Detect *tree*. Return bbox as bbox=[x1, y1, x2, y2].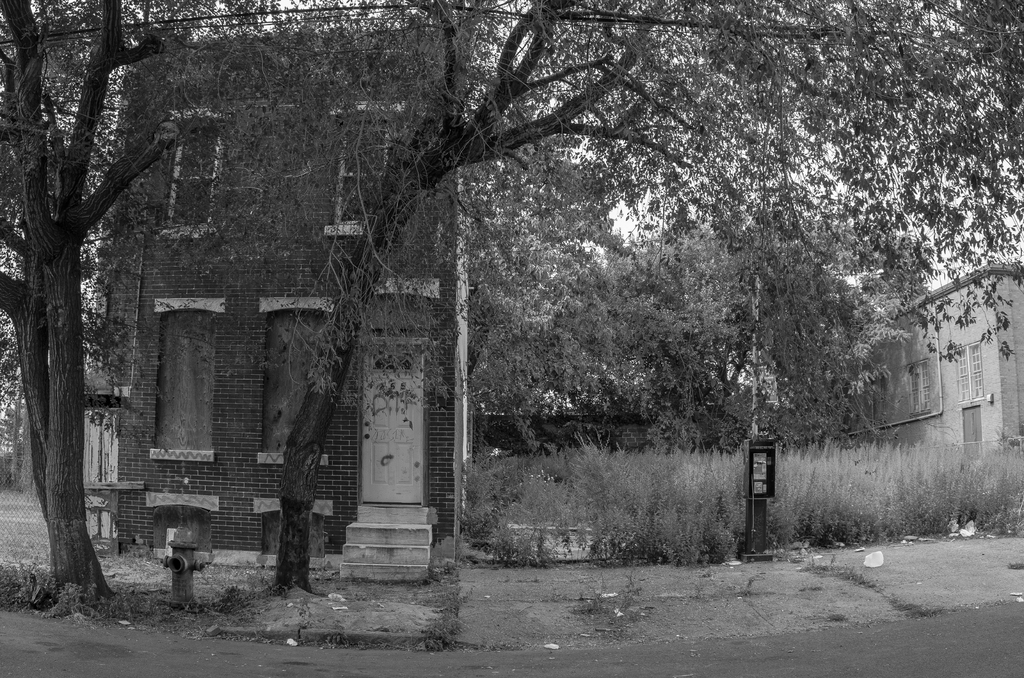
bbox=[153, 0, 1023, 602].
